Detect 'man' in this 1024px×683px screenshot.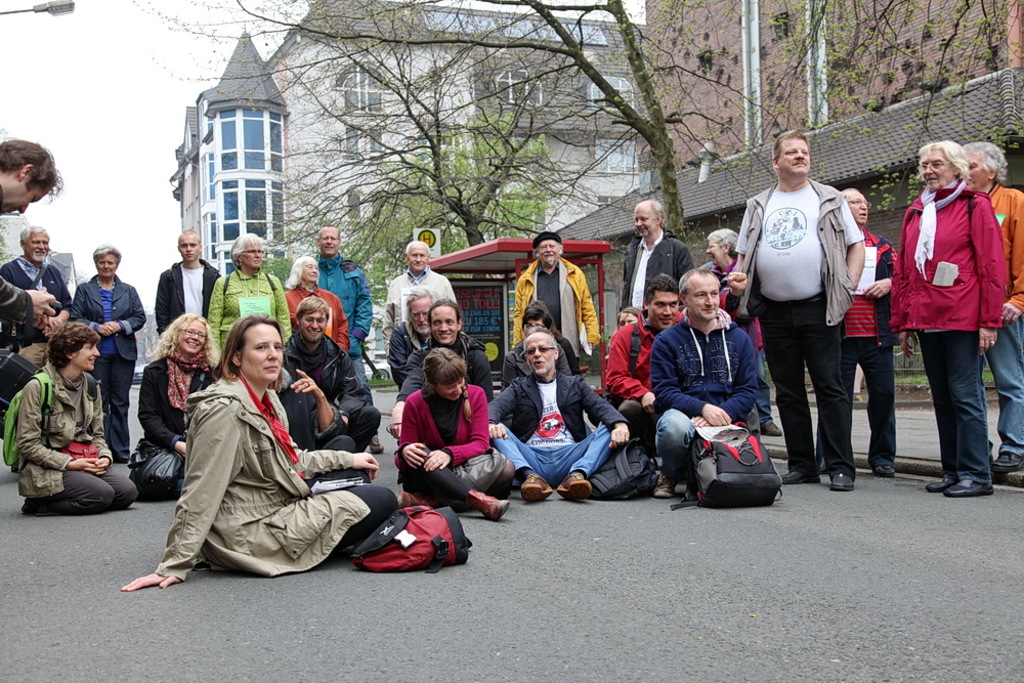
Detection: crop(482, 328, 635, 506).
